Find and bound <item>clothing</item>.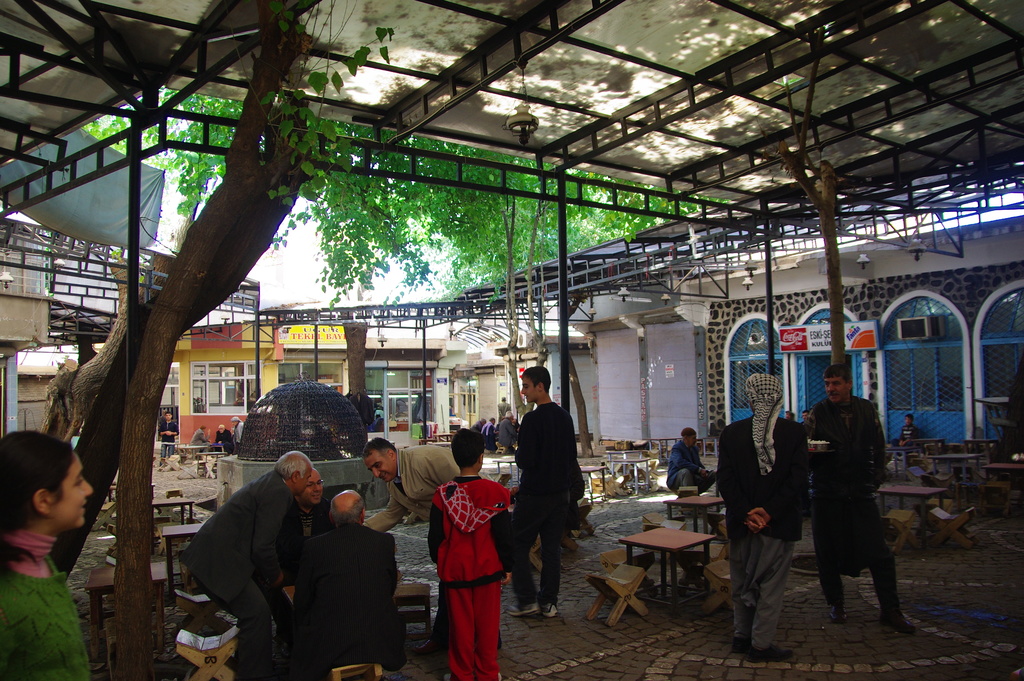
Bound: l=211, t=429, r=234, b=455.
